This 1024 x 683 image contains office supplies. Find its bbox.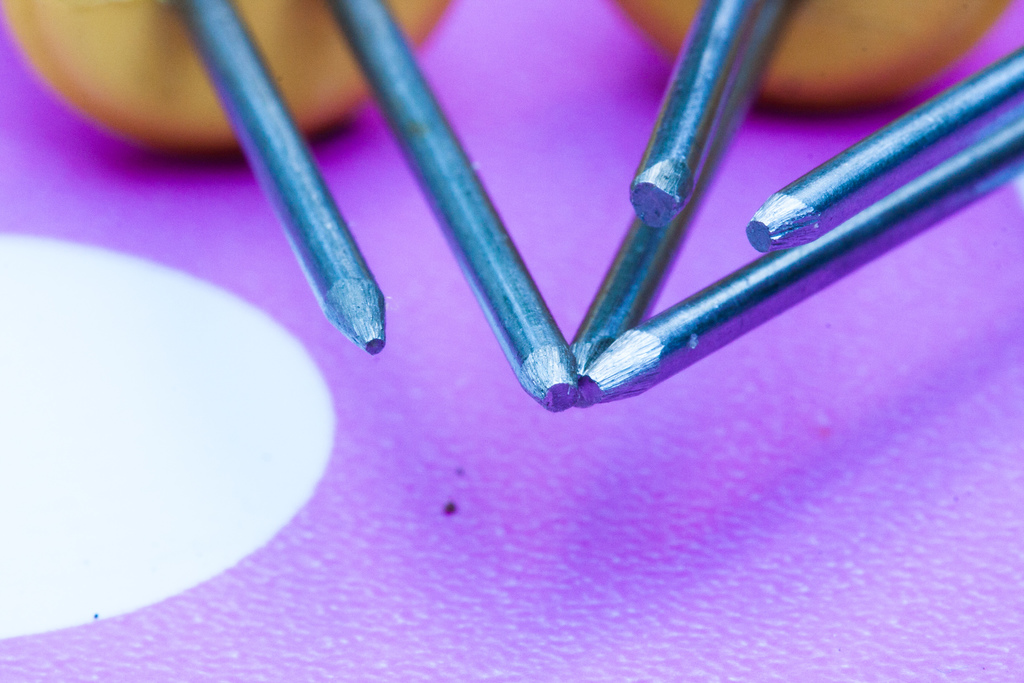
box(175, 1, 391, 375).
